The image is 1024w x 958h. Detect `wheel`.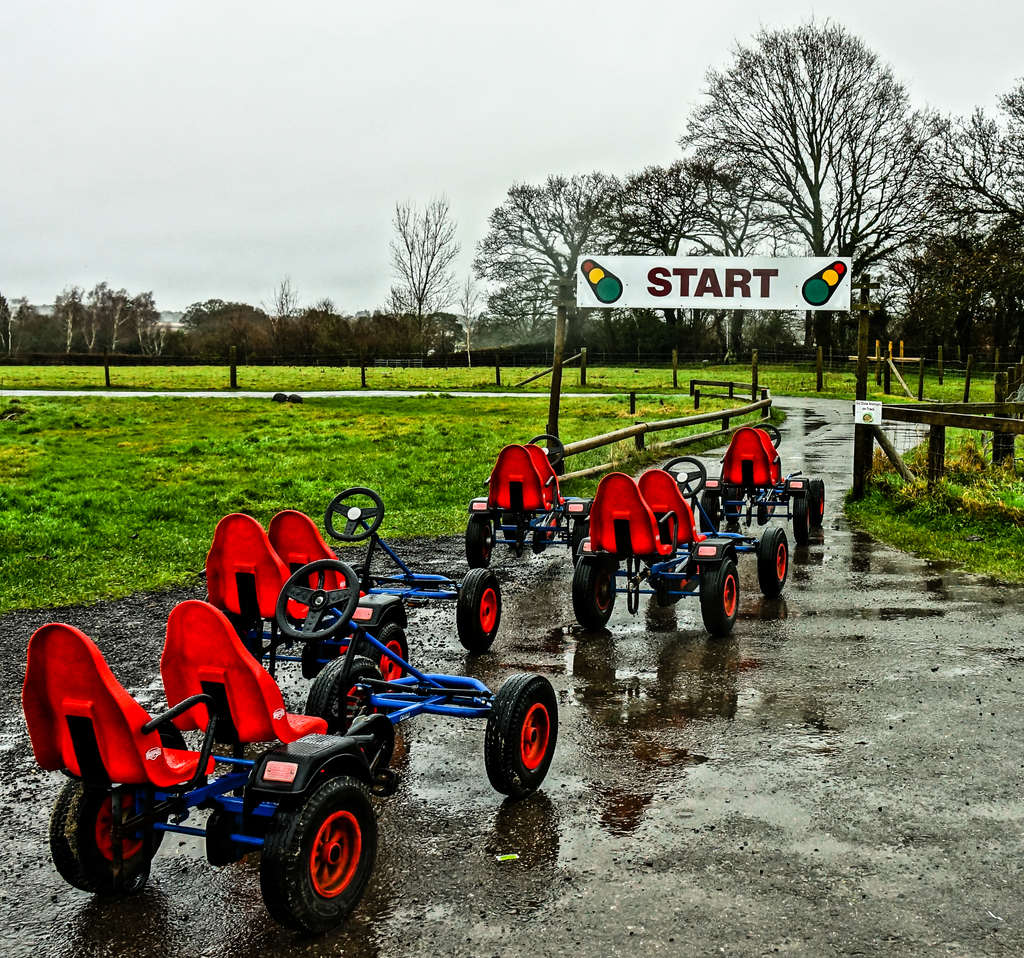
Detection: rect(568, 557, 612, 628).
